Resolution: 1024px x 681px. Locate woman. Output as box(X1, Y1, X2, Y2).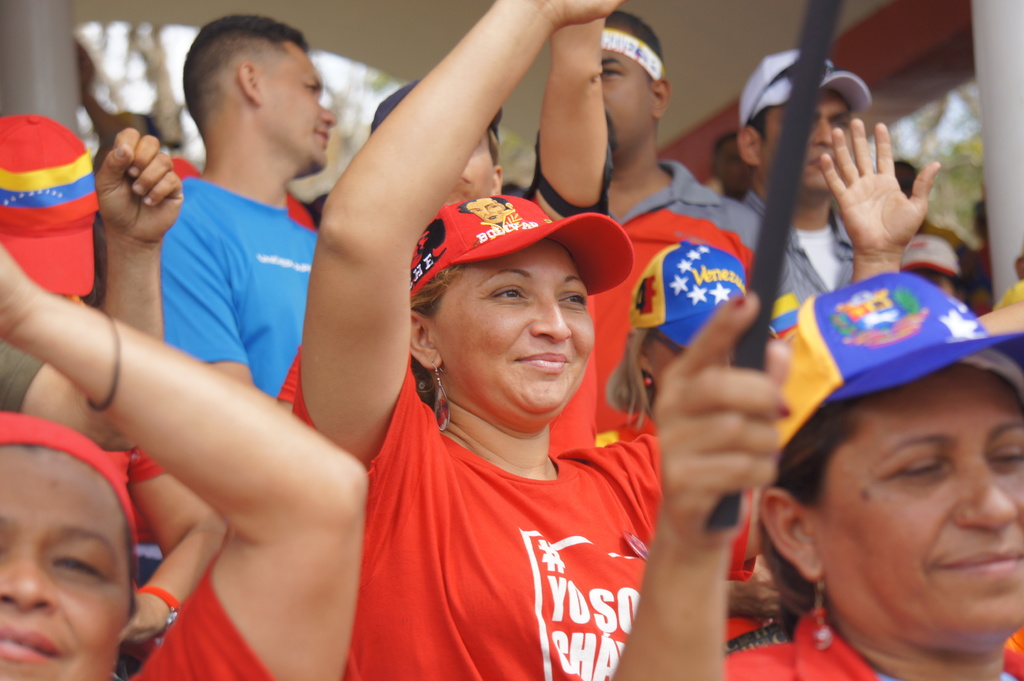
box(899, 234, 974, 315).
